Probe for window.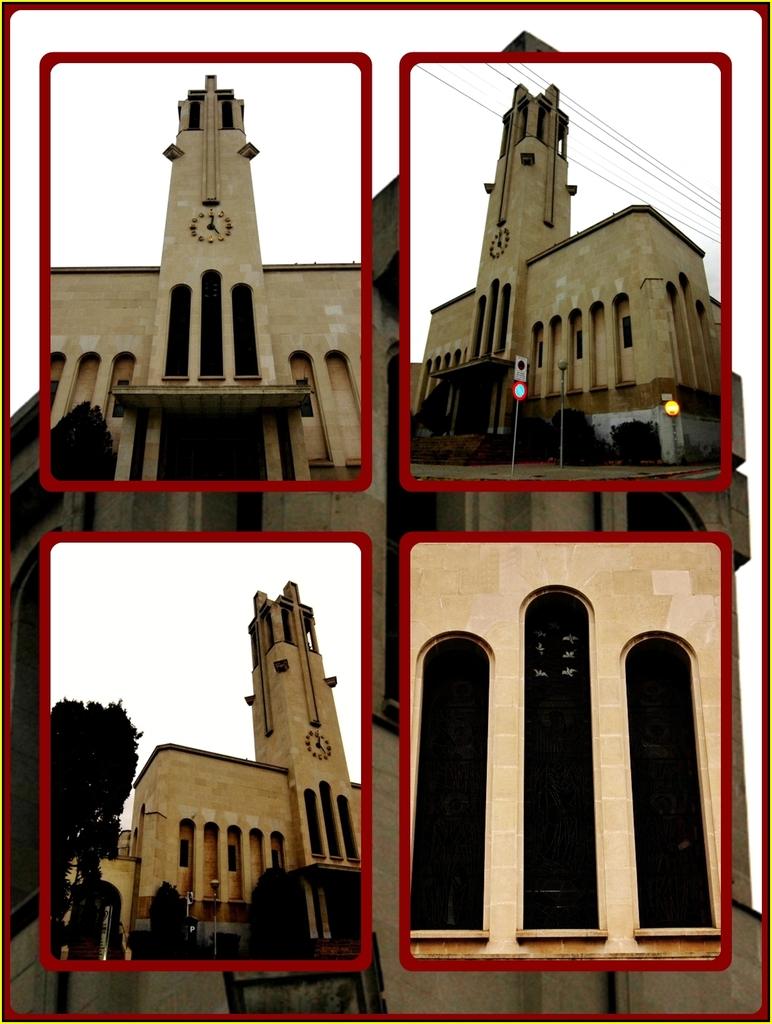
Probe result: select_region(298, 378, 315, 418).
